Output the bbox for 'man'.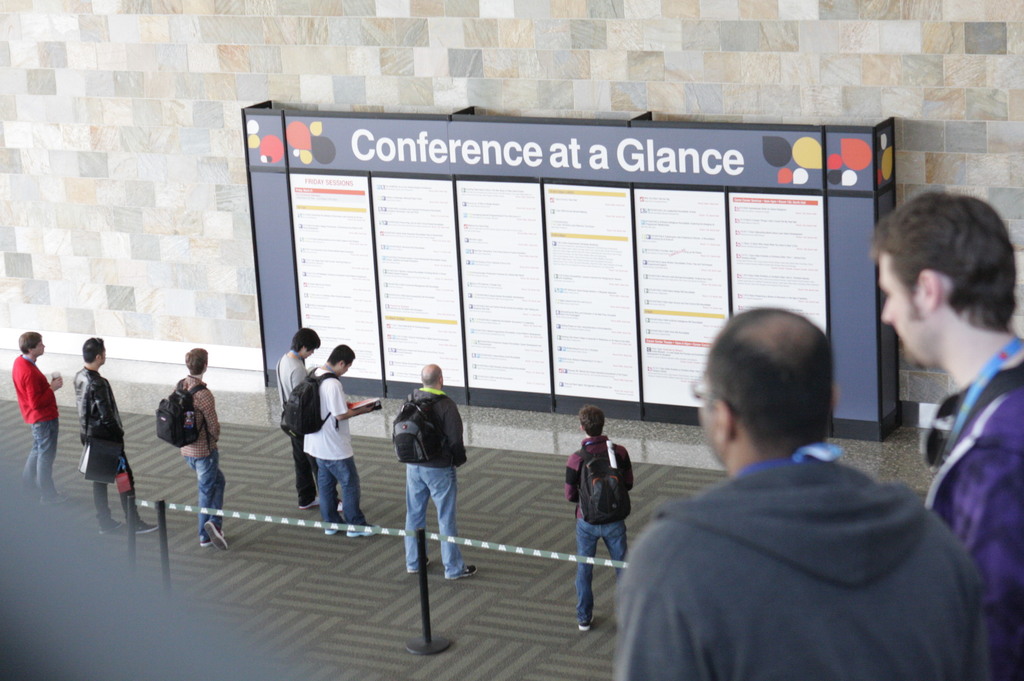
select_region(563, 404, 647, 626).
